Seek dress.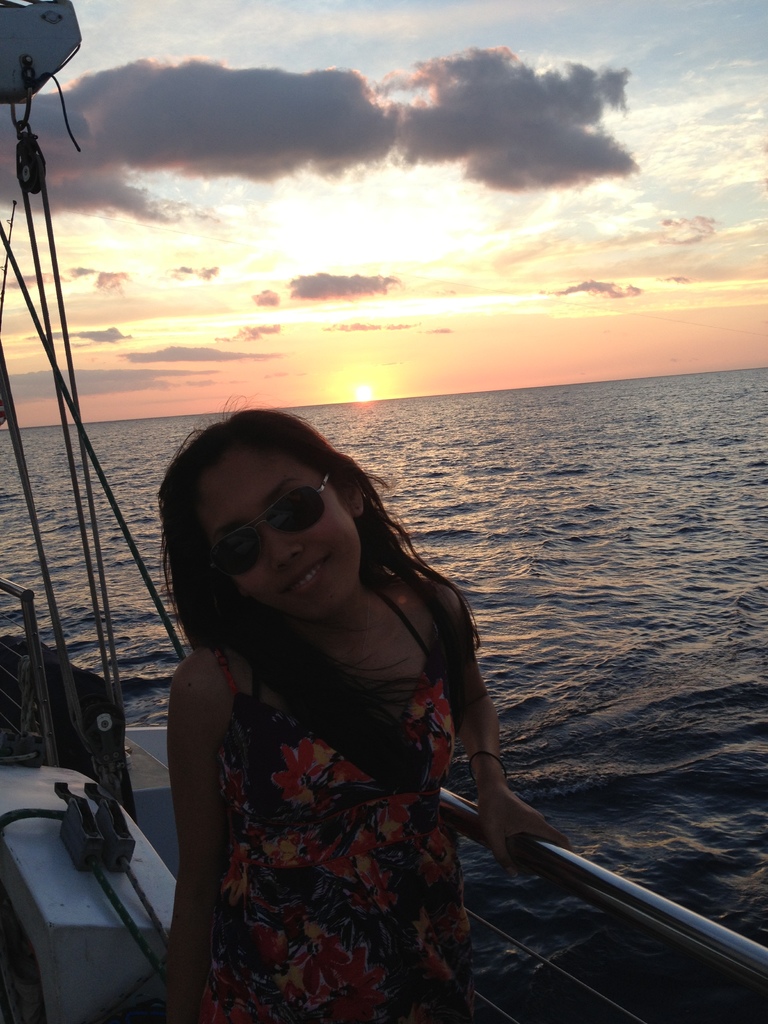
{"left": 197, "top": 588, "right": 473, "bottom": 1023}.
